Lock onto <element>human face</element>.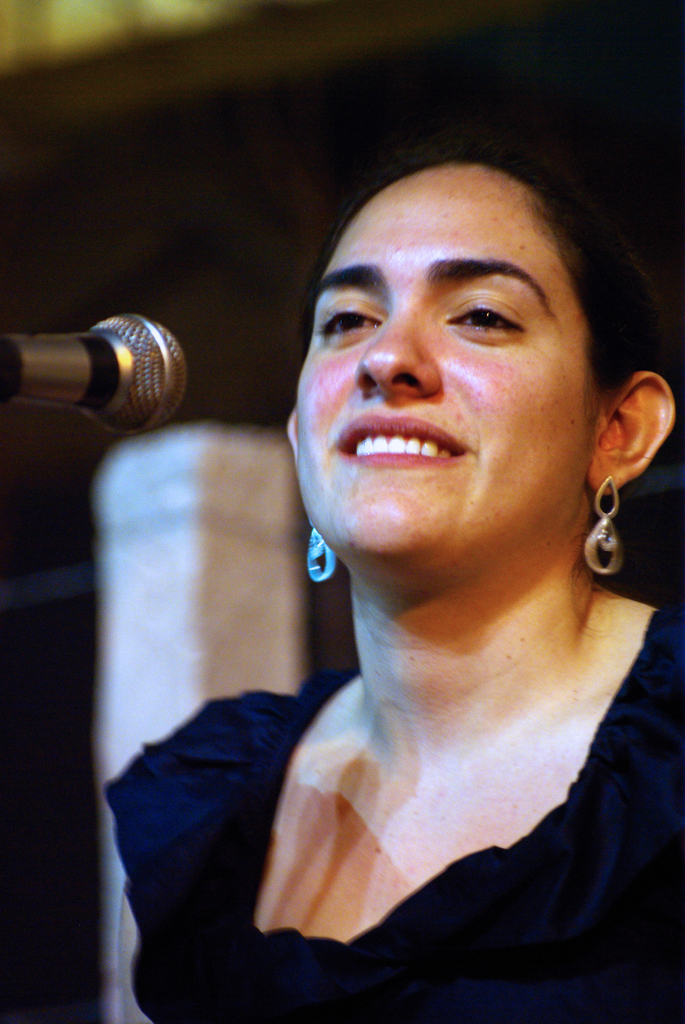
Locked: bbox(294, 168, 585, 561).
